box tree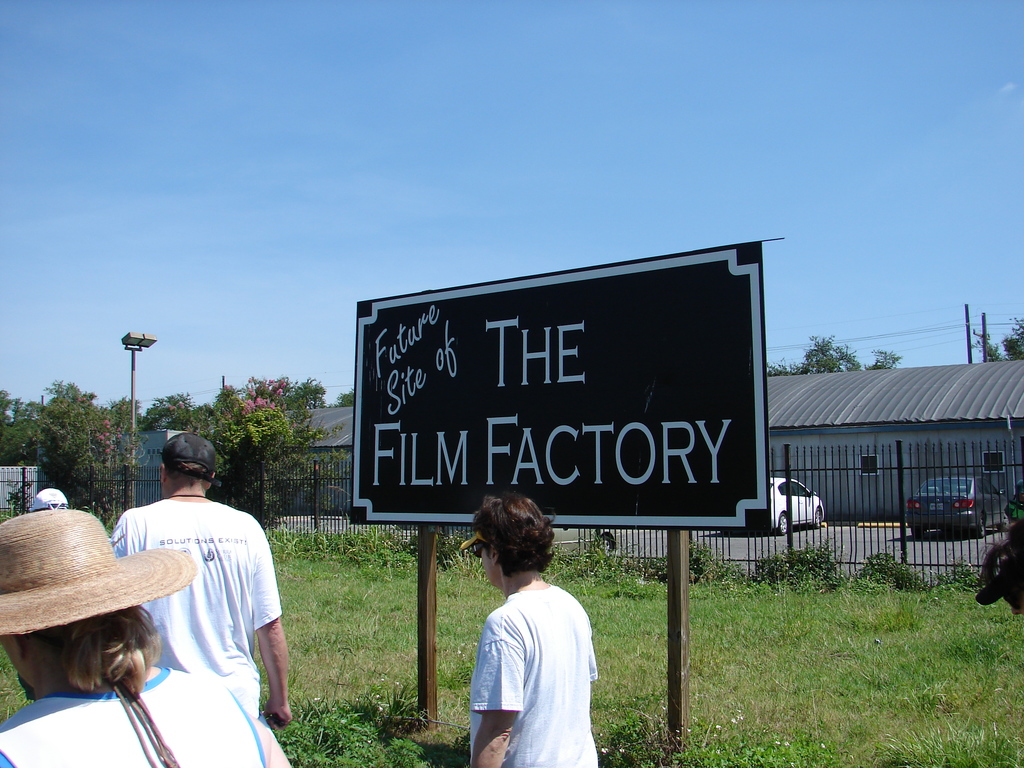
bbox(760, 333, 902, 376)
